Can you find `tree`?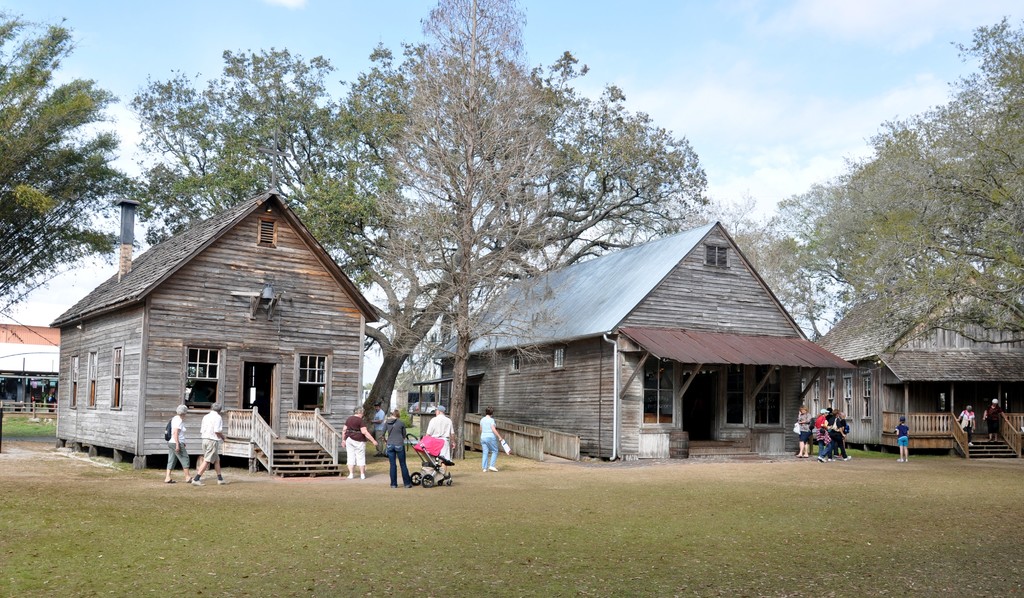
Yes, bounding box: Rect(0, 0, 157, 328).
